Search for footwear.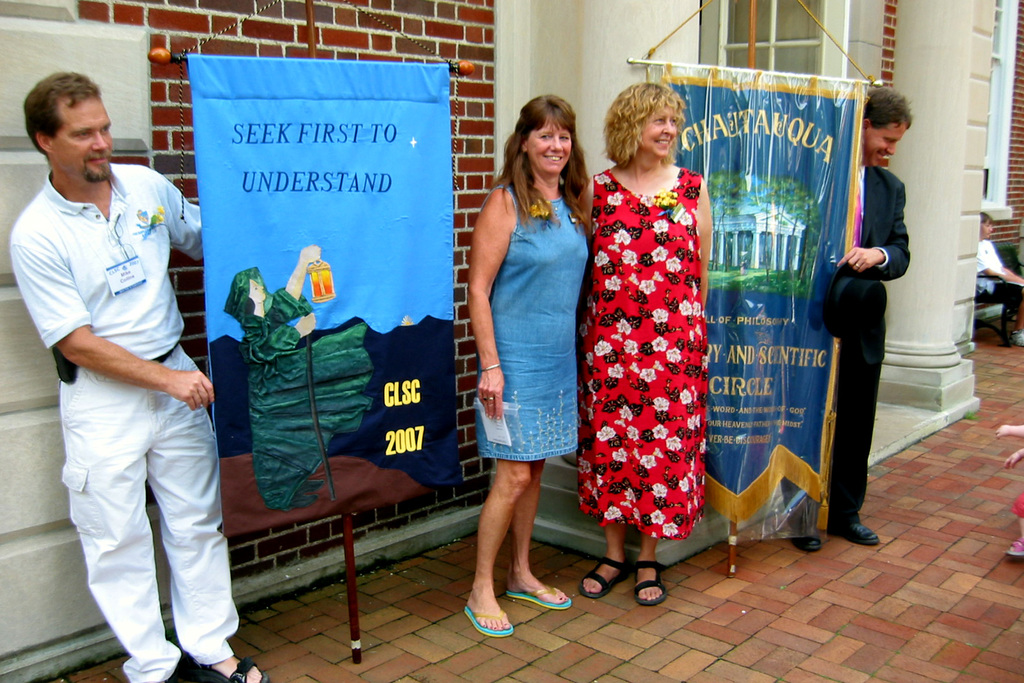
Found at {"x1": 833, "y1": 522, "x2": 870, "y2": 541}.
